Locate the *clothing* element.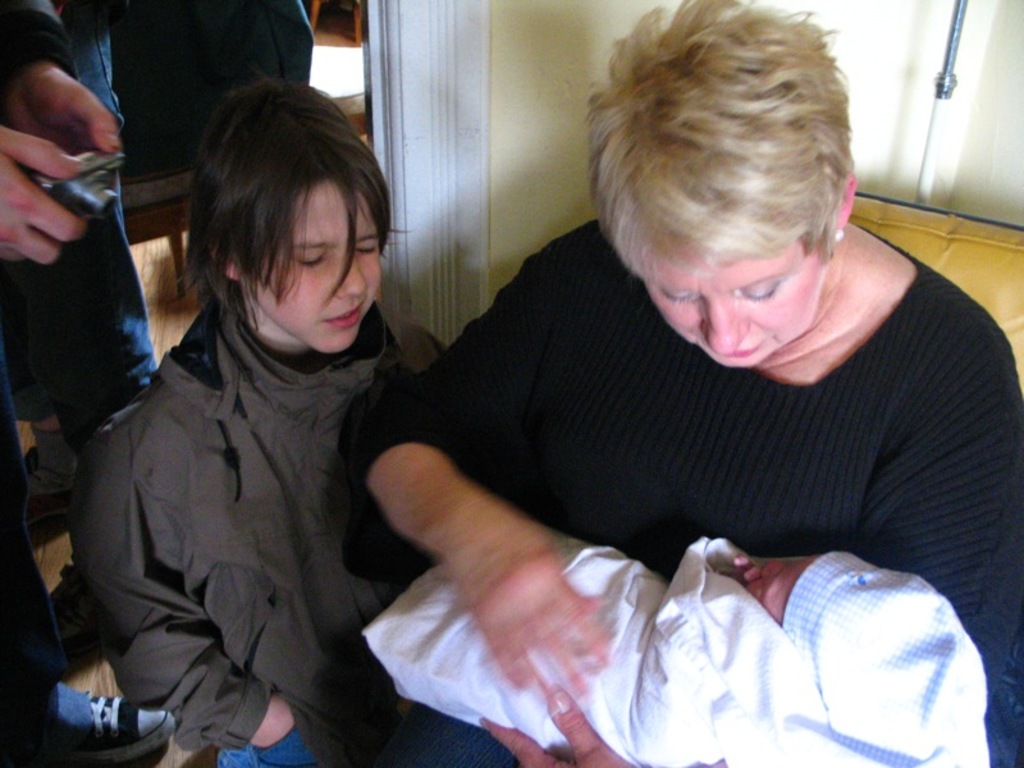
Element bbox: {"left": 337, "top": 212, "right": 1023, "bottom": 767}.
